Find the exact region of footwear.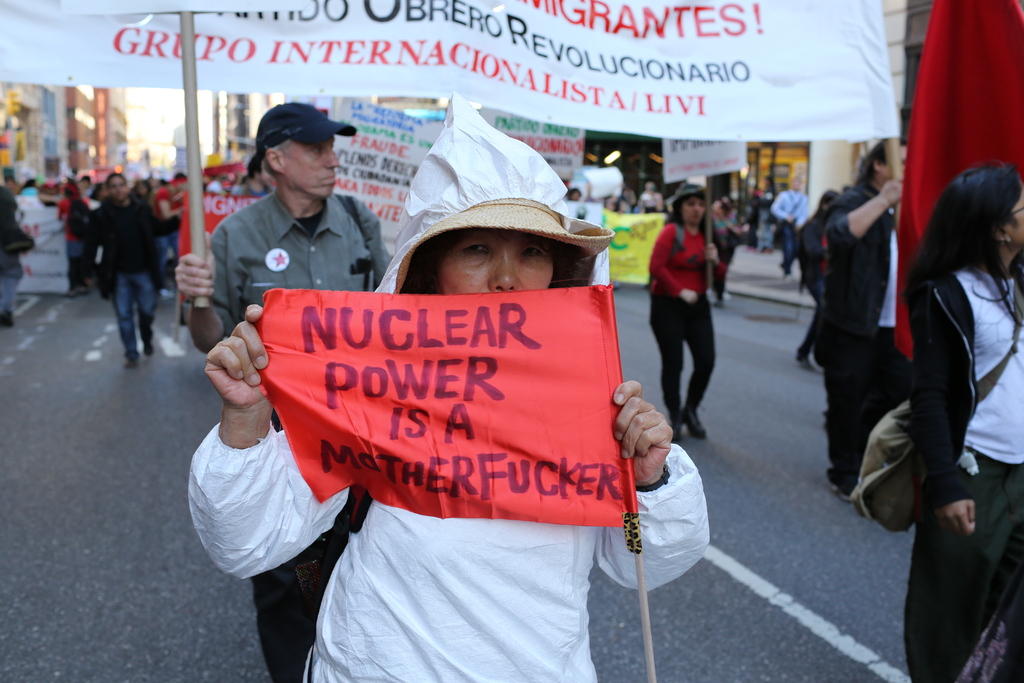
Exact region: l=125, t=346, r=143, b=370.
